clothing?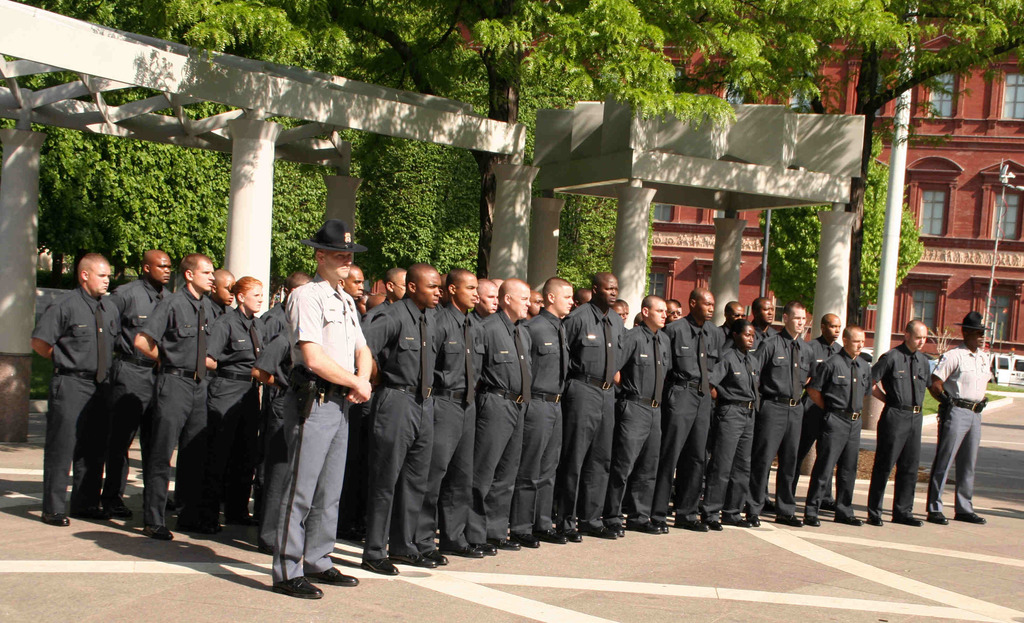
[219, 291, 234, 320]
